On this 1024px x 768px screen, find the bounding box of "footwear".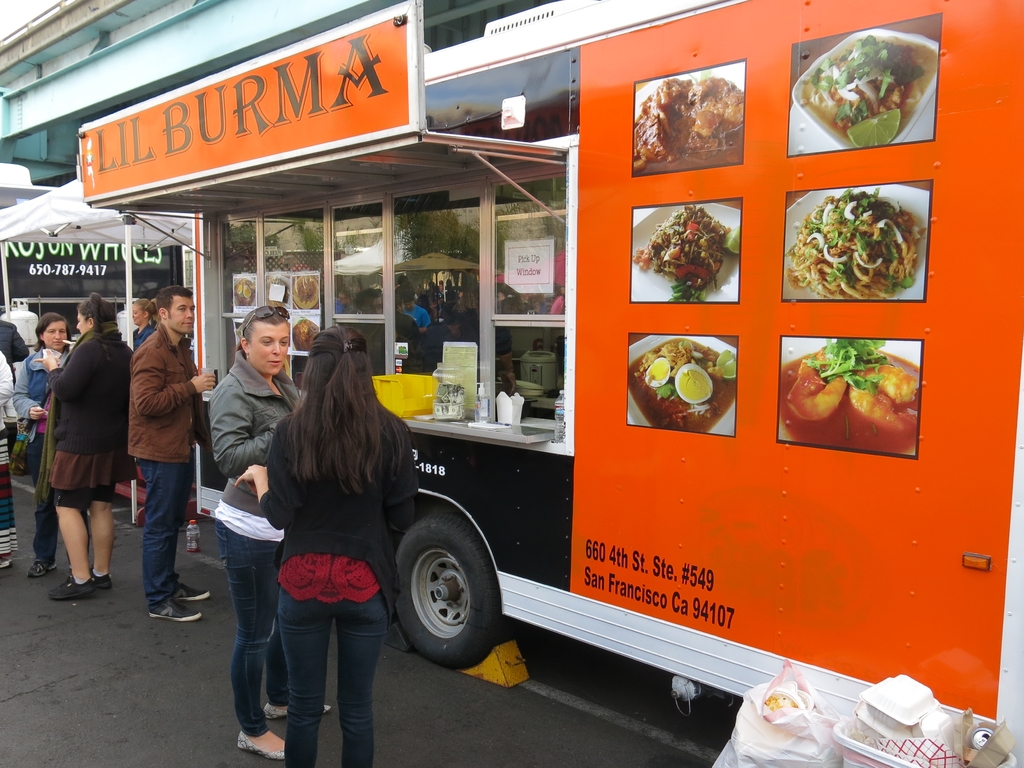
Bounding box: 88 569 117 593.
